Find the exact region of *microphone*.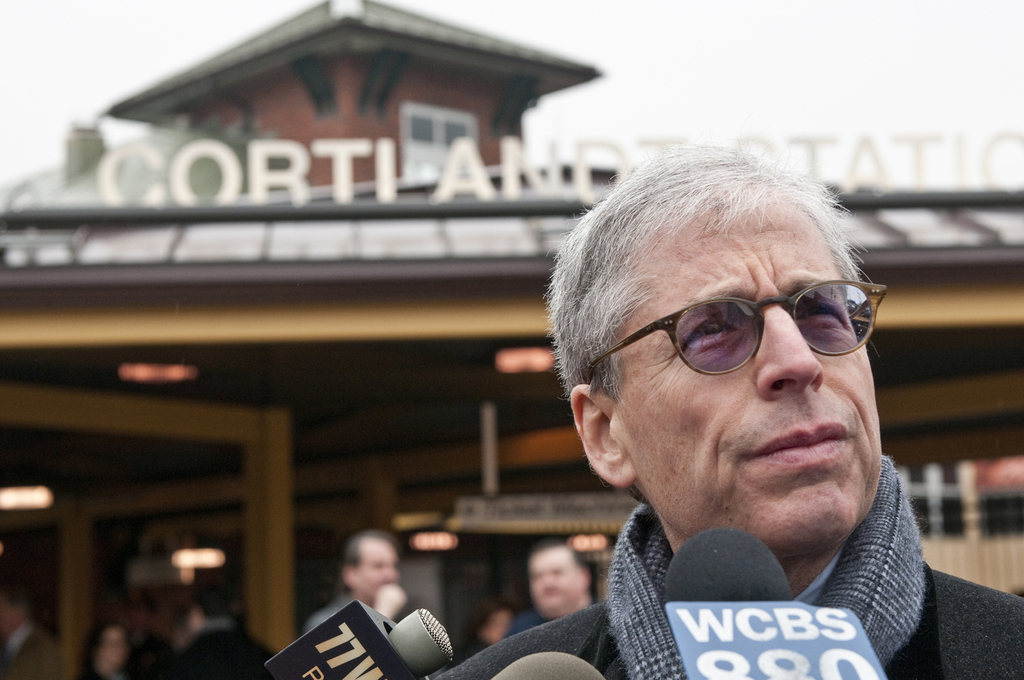
Exact region: {"left": 657, "top": 519, "right": 894, "bottom": 679}.
